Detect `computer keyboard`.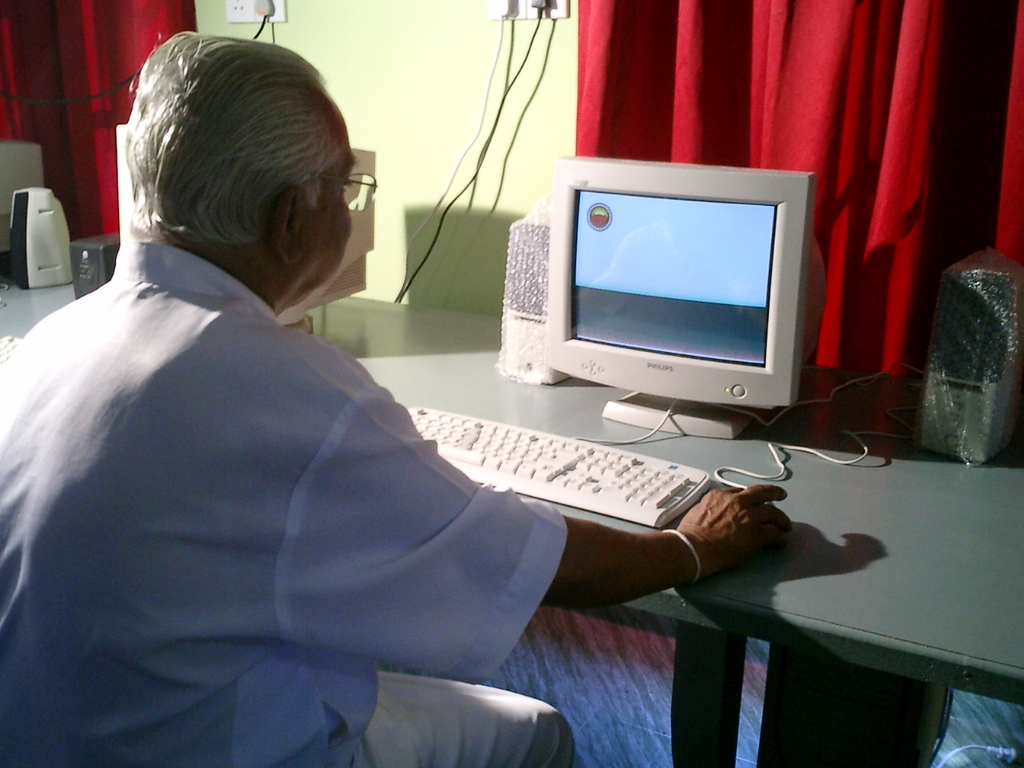
Detected at pyautogui.locateOnScreen(409, 399, 711, 530).
